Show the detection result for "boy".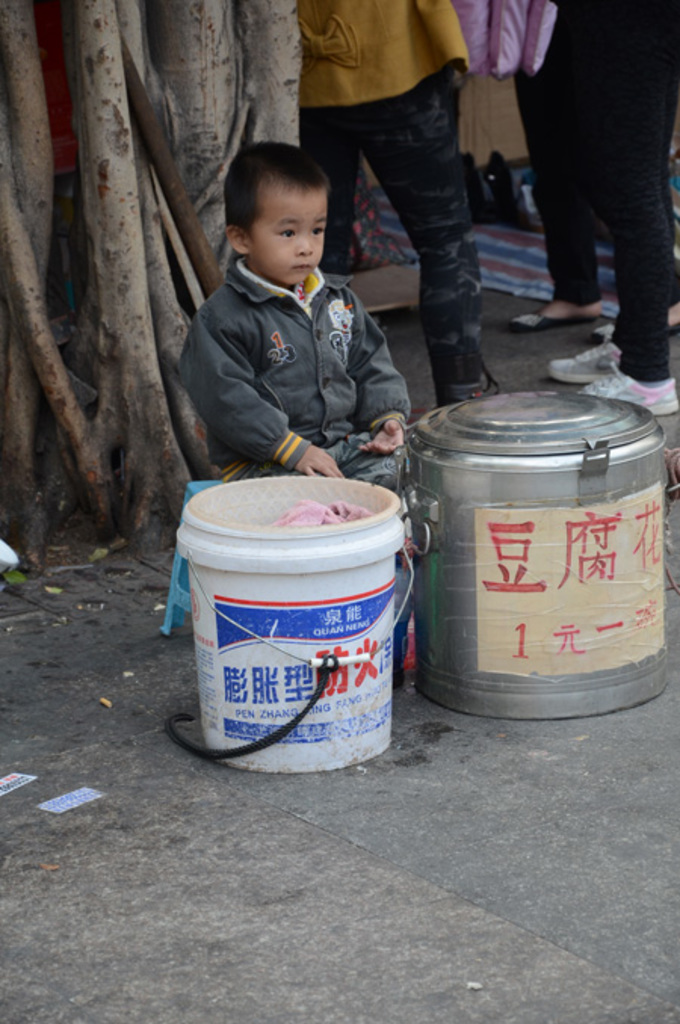
(left=180, top=134, right=431, bottom=547).
